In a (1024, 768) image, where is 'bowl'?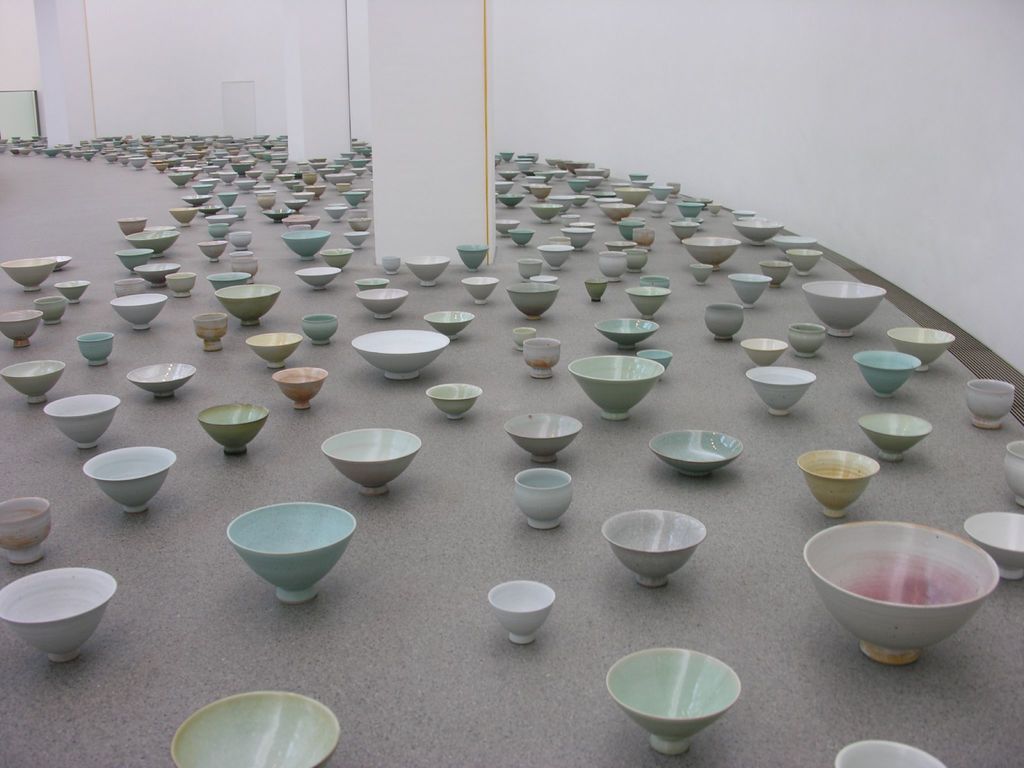
(584,280,609,301).
